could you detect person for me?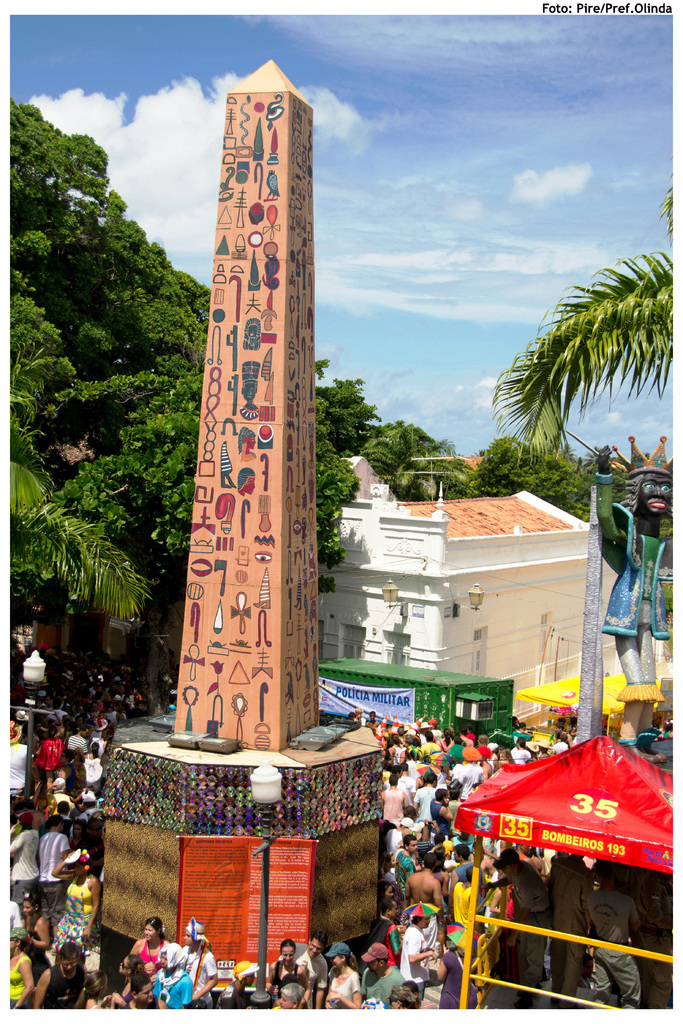
Detection result: 325/944/356/1014.
